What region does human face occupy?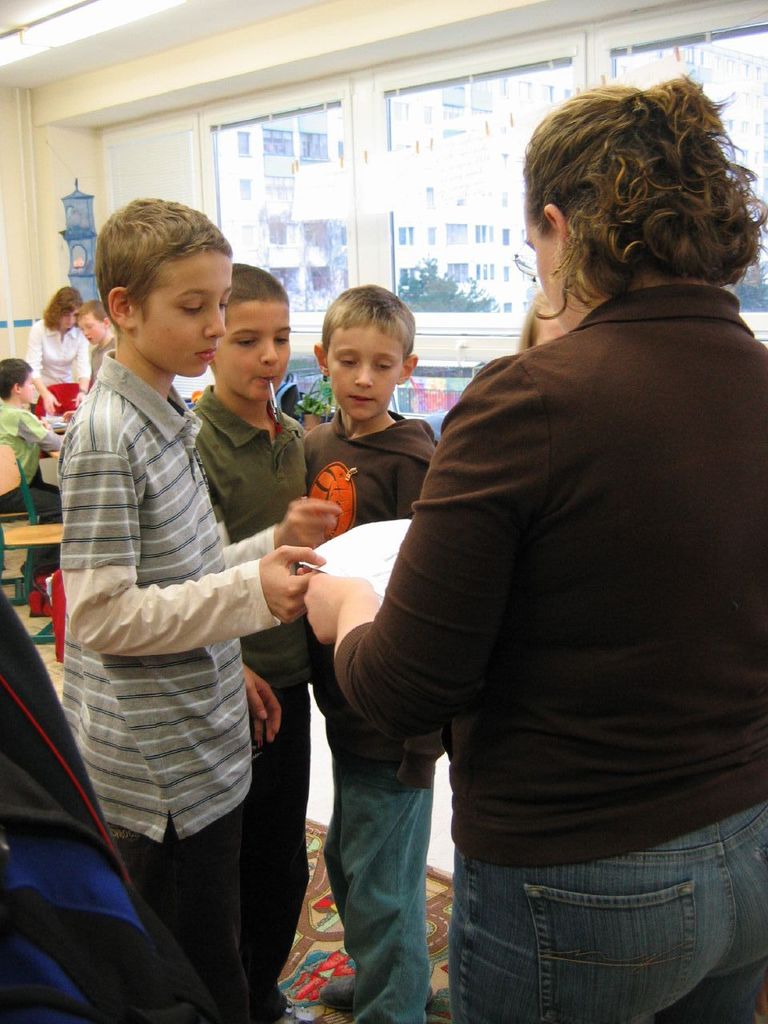
(21,370,33,404).
